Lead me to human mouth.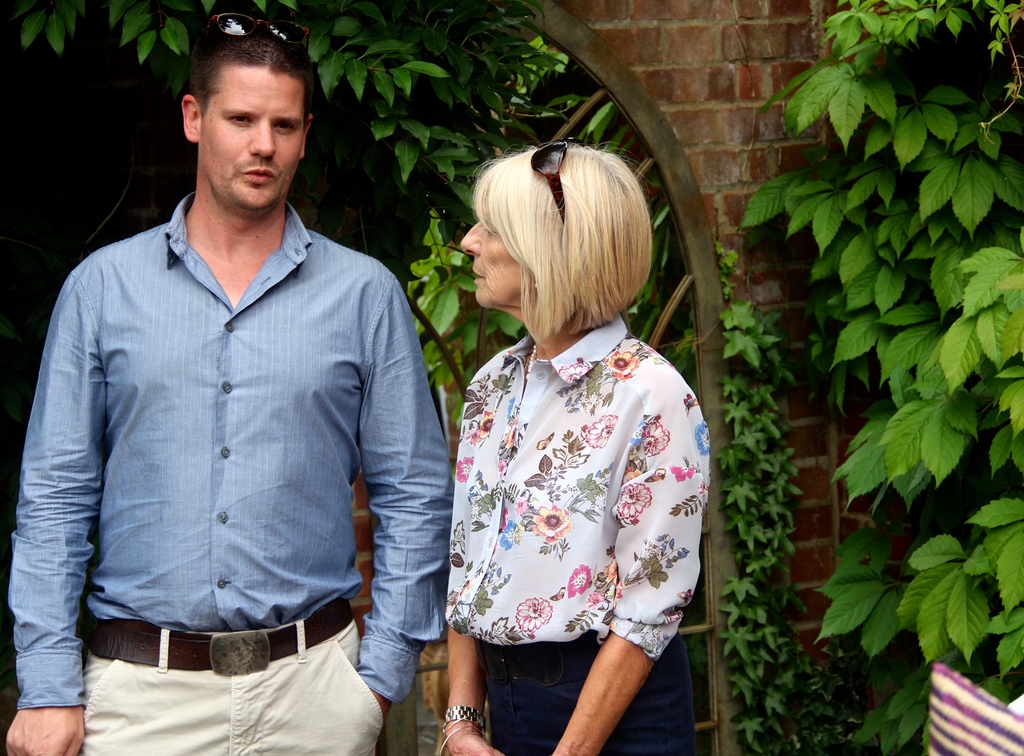
Lead to box(470, 260, 487, 284).
